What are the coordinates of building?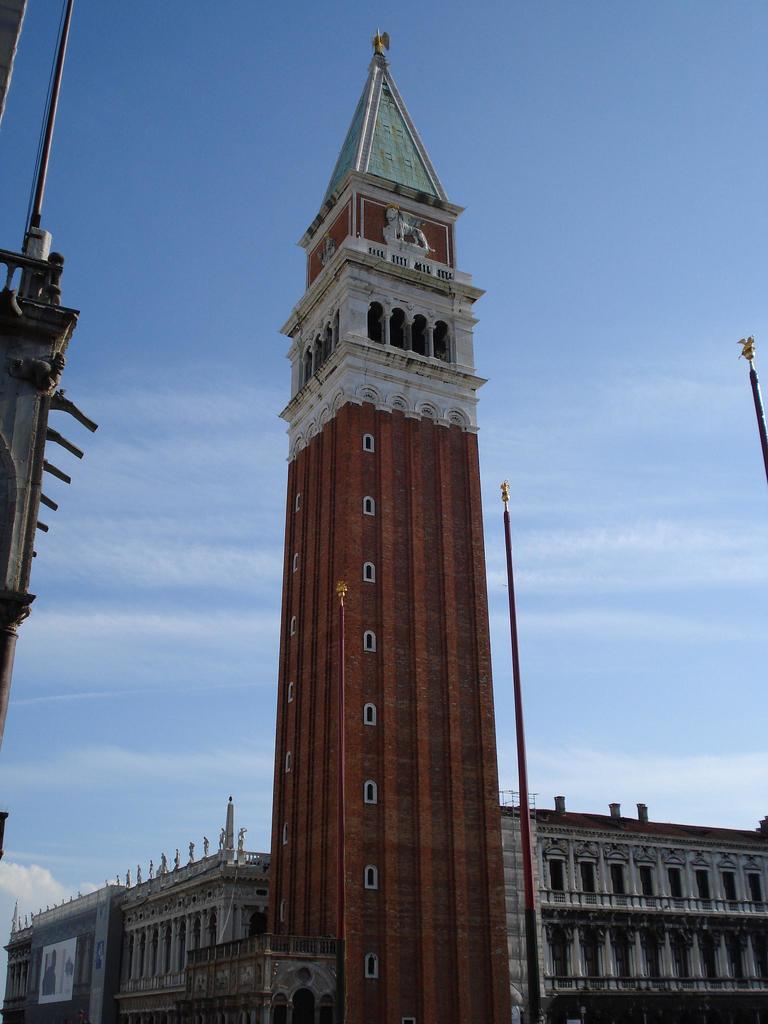
[left=0, top=0, right=100, bottom=740].
